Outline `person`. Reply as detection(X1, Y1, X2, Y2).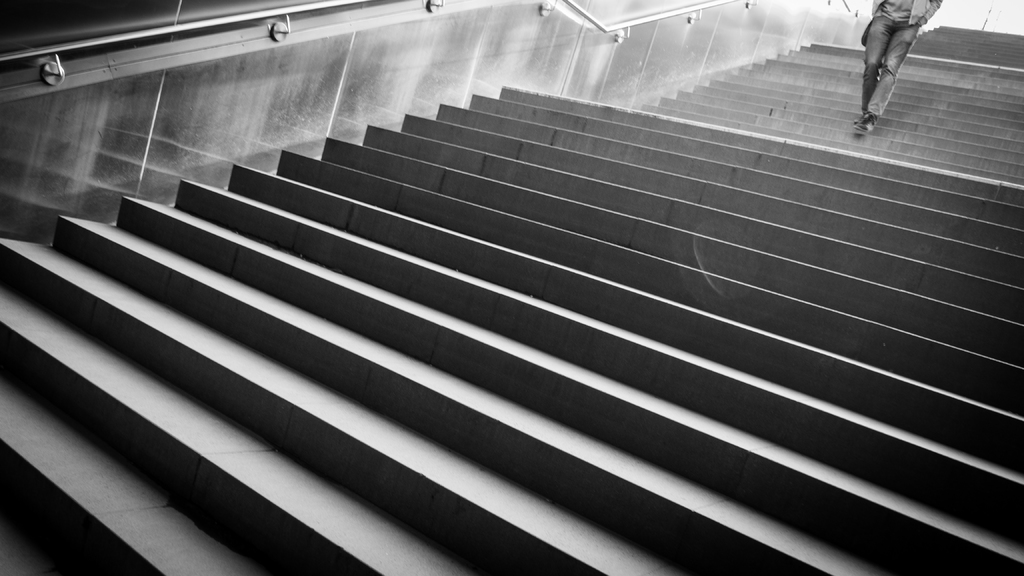
detection(854, 0, 942, 132).
